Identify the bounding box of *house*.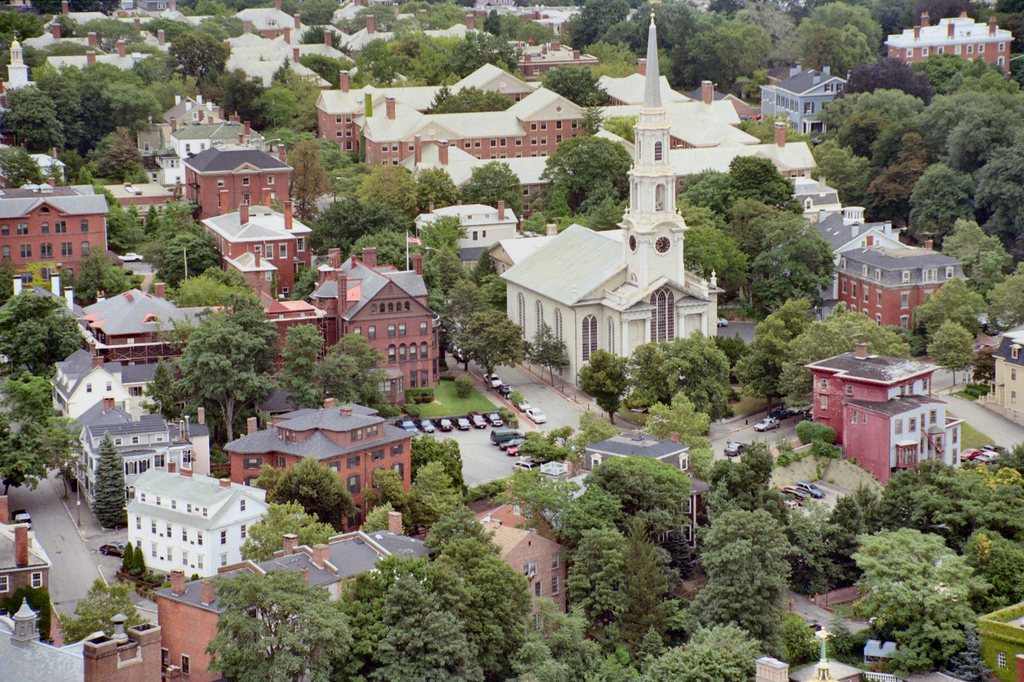
[x1=202, y1=191, x2=316, y2=302].
